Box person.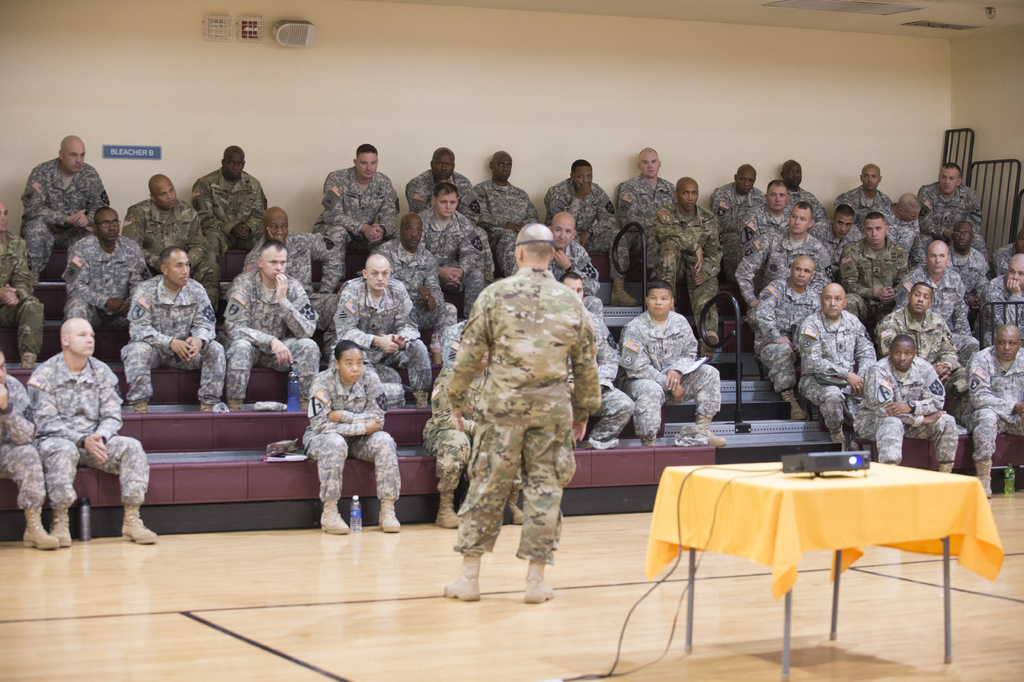
left=810, top=201, right=867, bottom=269.
